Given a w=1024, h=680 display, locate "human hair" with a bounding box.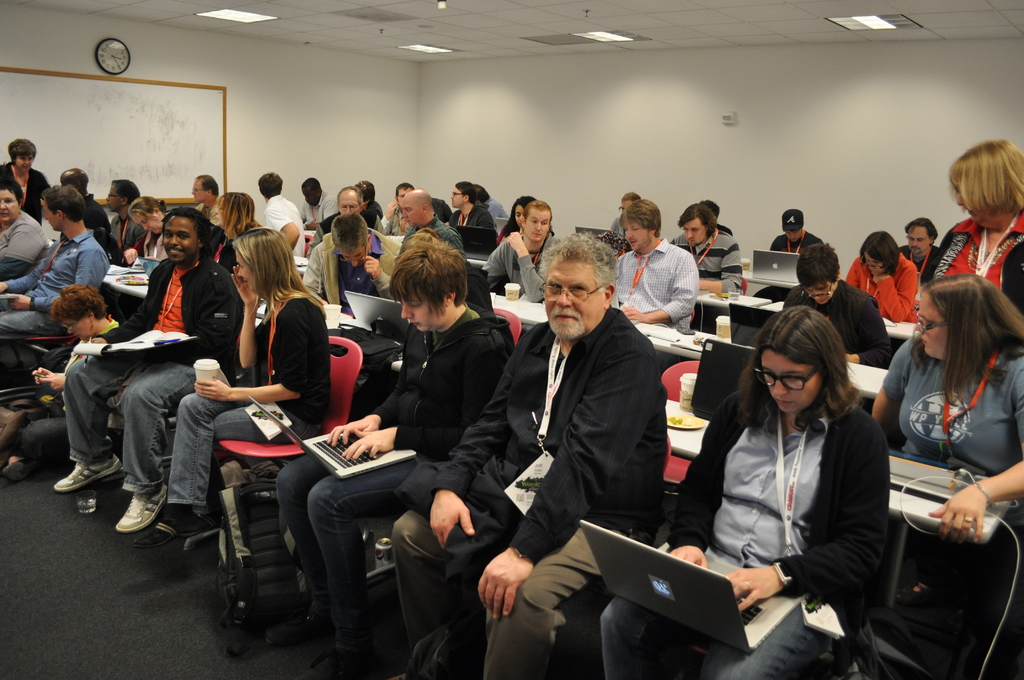
Located: bbox=(680, 202, 710, 229).
